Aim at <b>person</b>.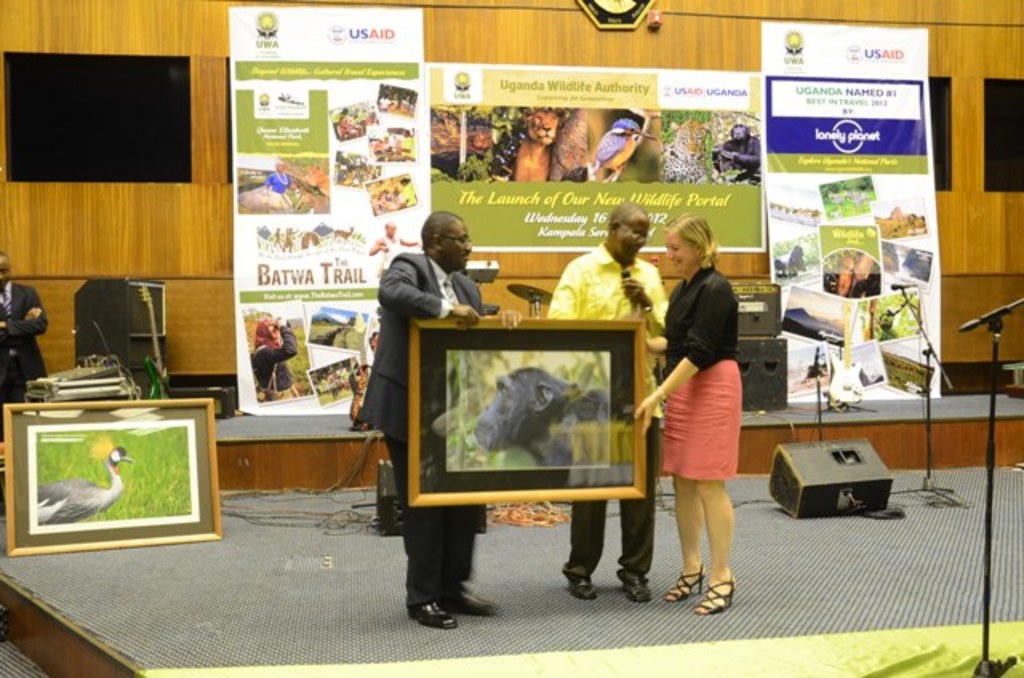
Aimed at detection(0, 248, 59, 430).
